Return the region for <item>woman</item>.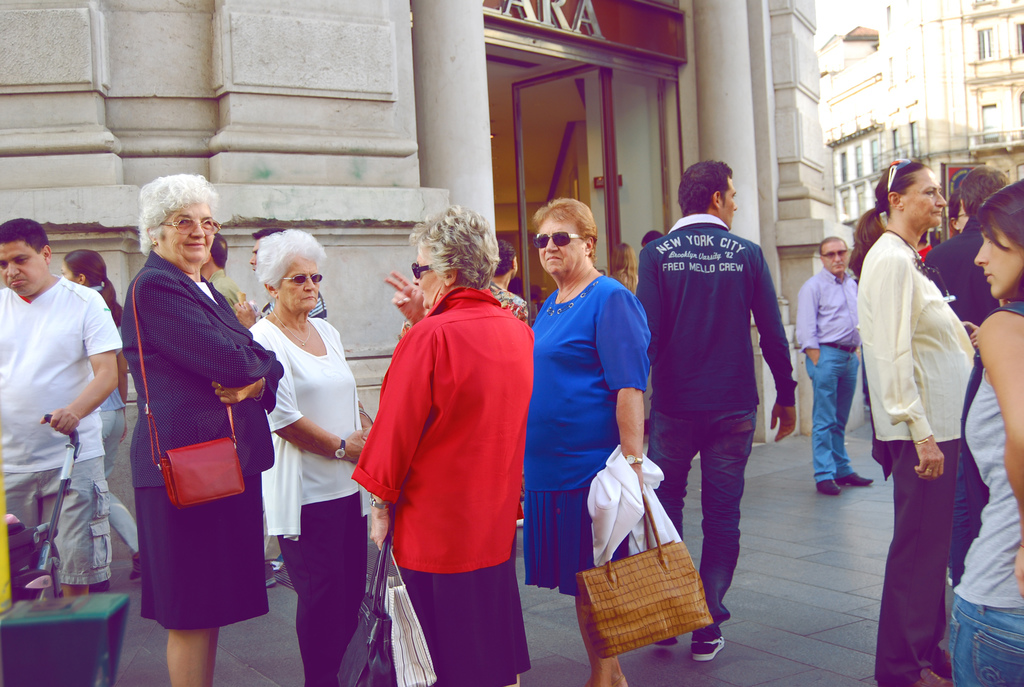
[x1=944, y1=179, x2=1023, y2=686].
